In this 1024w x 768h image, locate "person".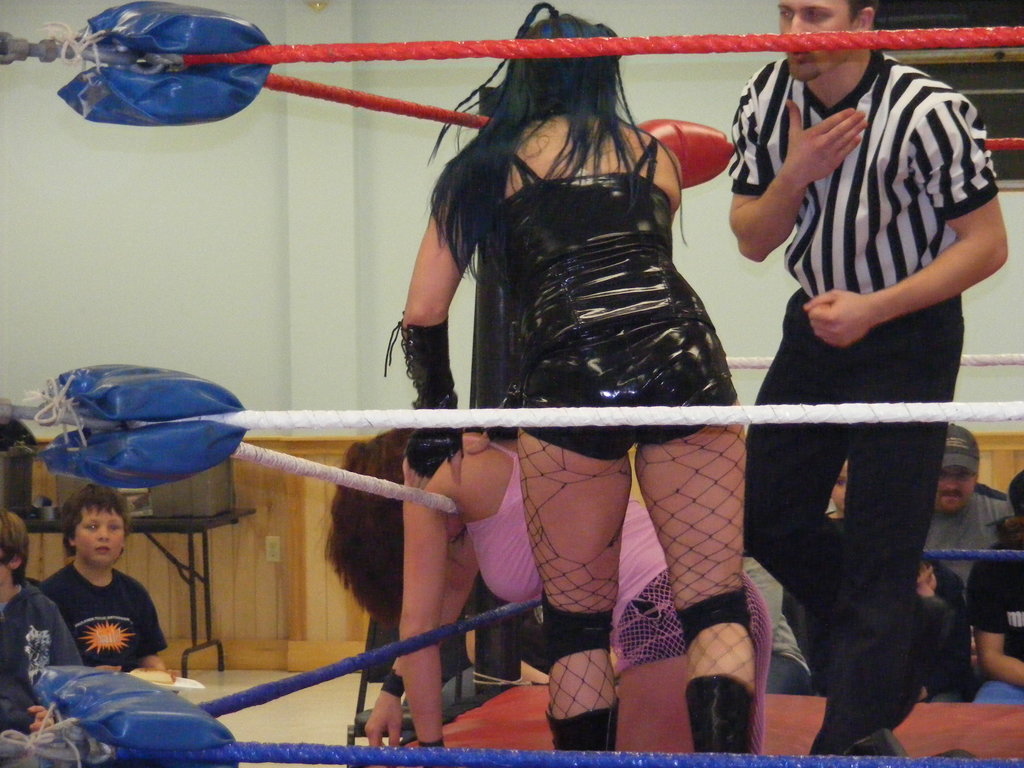
Bounding box: bbox=(922, 422, 1011, 676).
